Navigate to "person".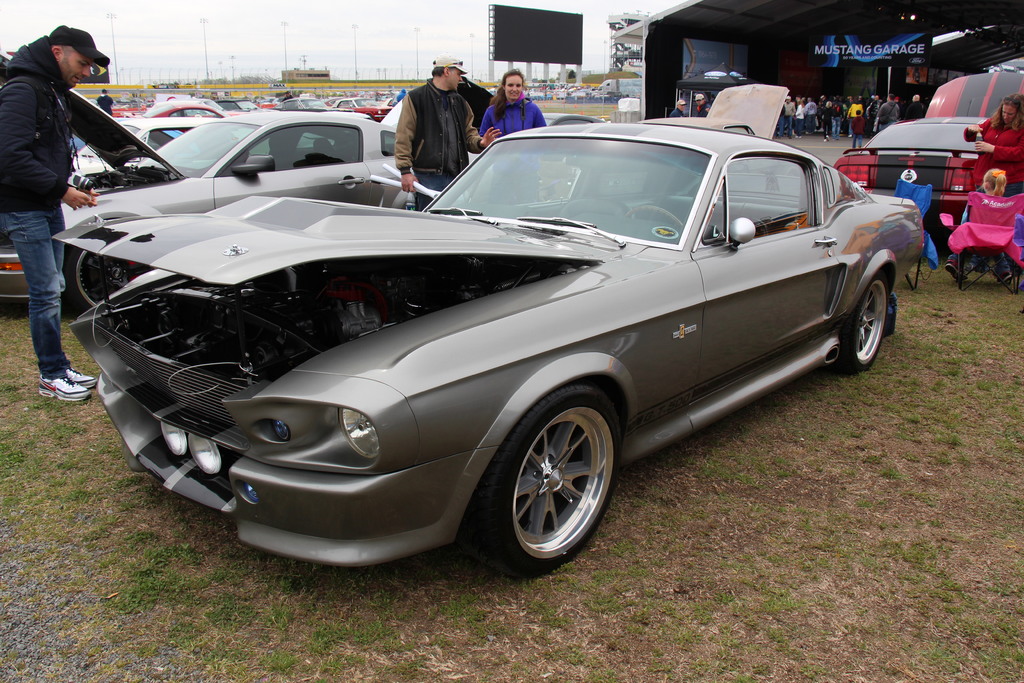
Navigation target: (393,51,500,214).
